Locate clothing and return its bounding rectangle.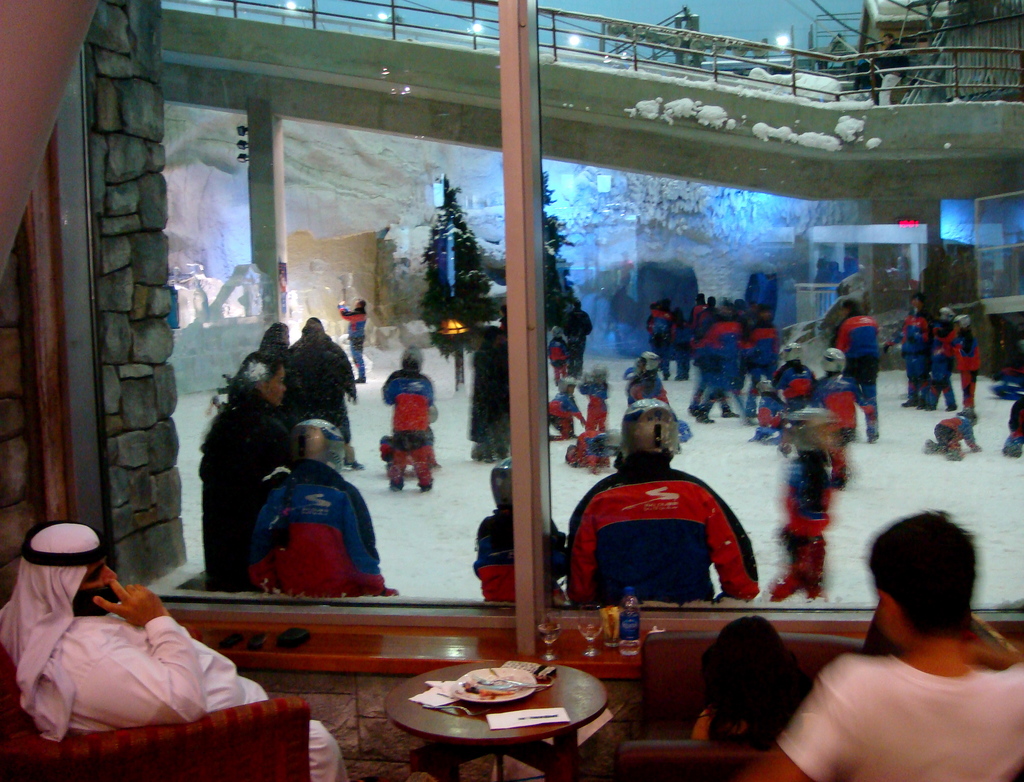
{"x1": 22, "y1": 578, "x2": 295, "y2": 752}.
